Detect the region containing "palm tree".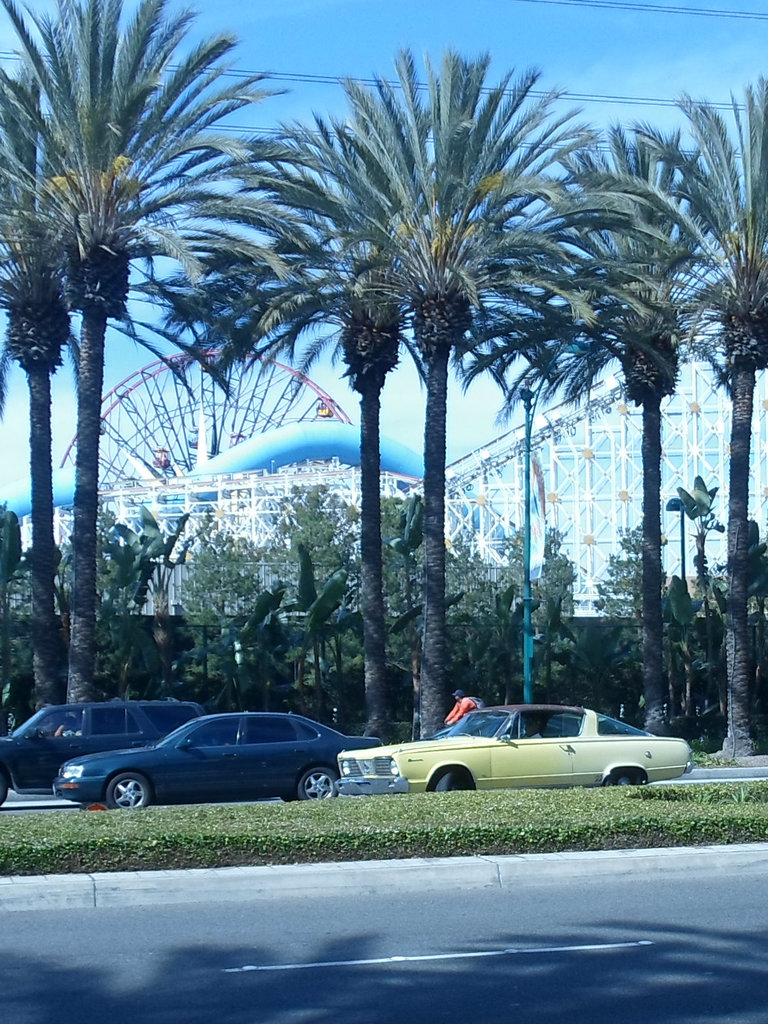
0/0/340/703.
